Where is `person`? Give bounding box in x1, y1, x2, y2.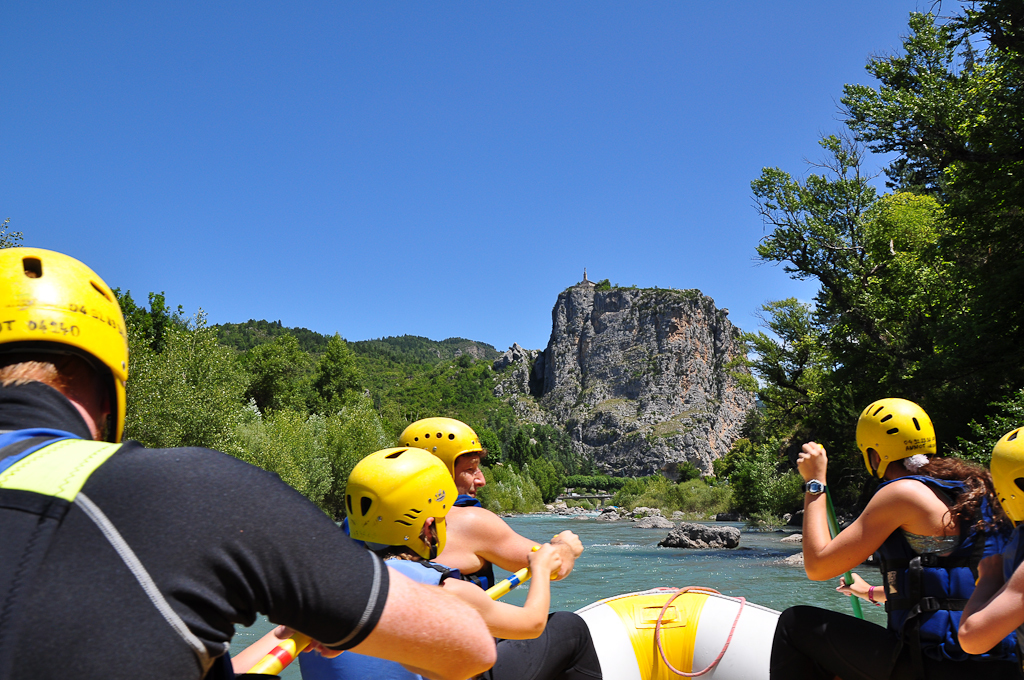
292, 437, 570, 679.
